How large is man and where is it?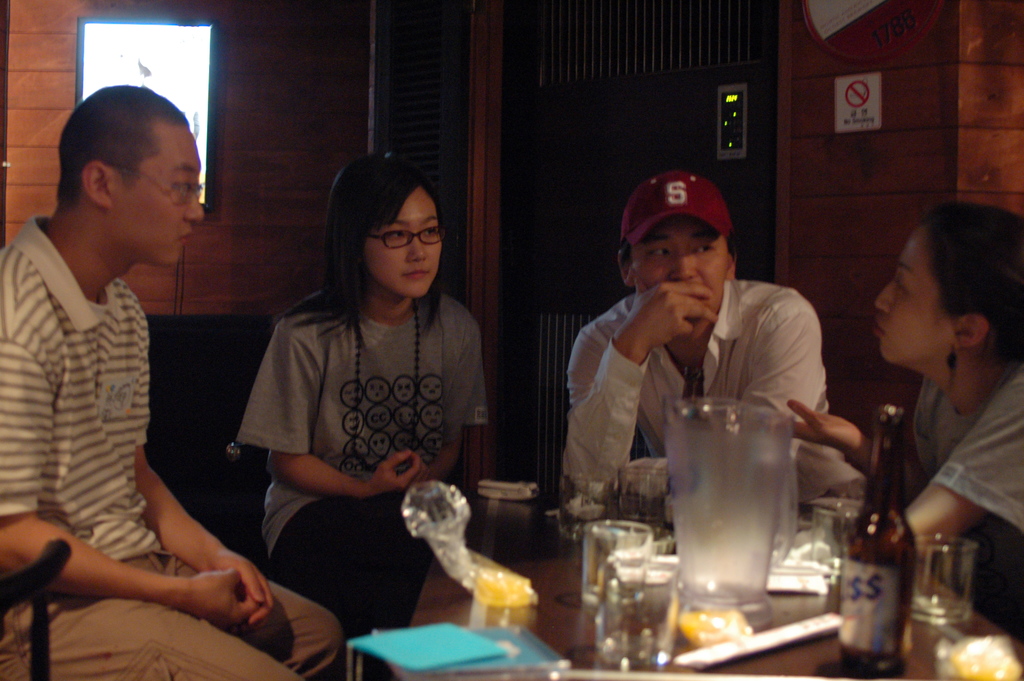
Bounding box: x1=0, y1=85, x2=342, y2=680.
